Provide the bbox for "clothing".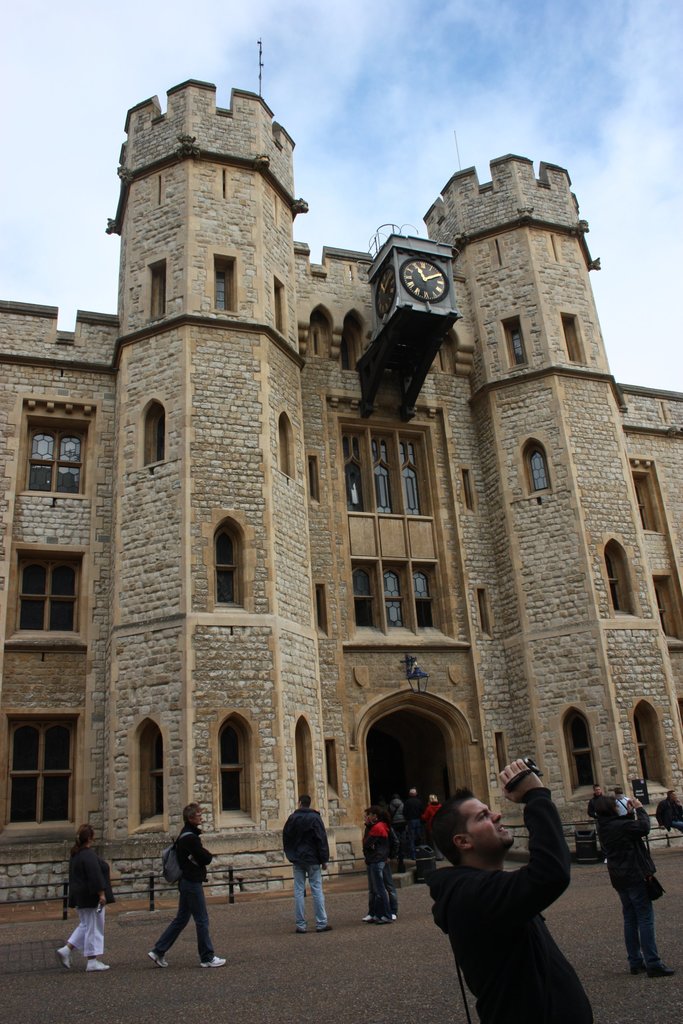
x1=284 y1=803 x2=333 y2=930.
